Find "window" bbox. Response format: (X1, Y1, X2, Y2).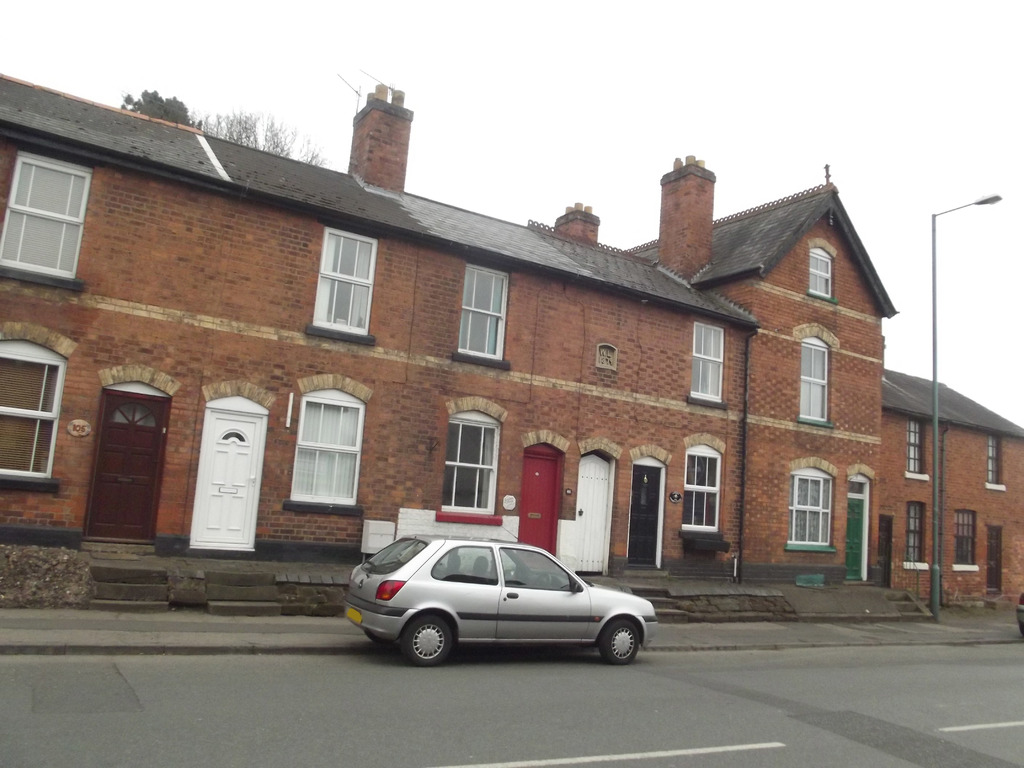
(785, 456, 840, 556).
